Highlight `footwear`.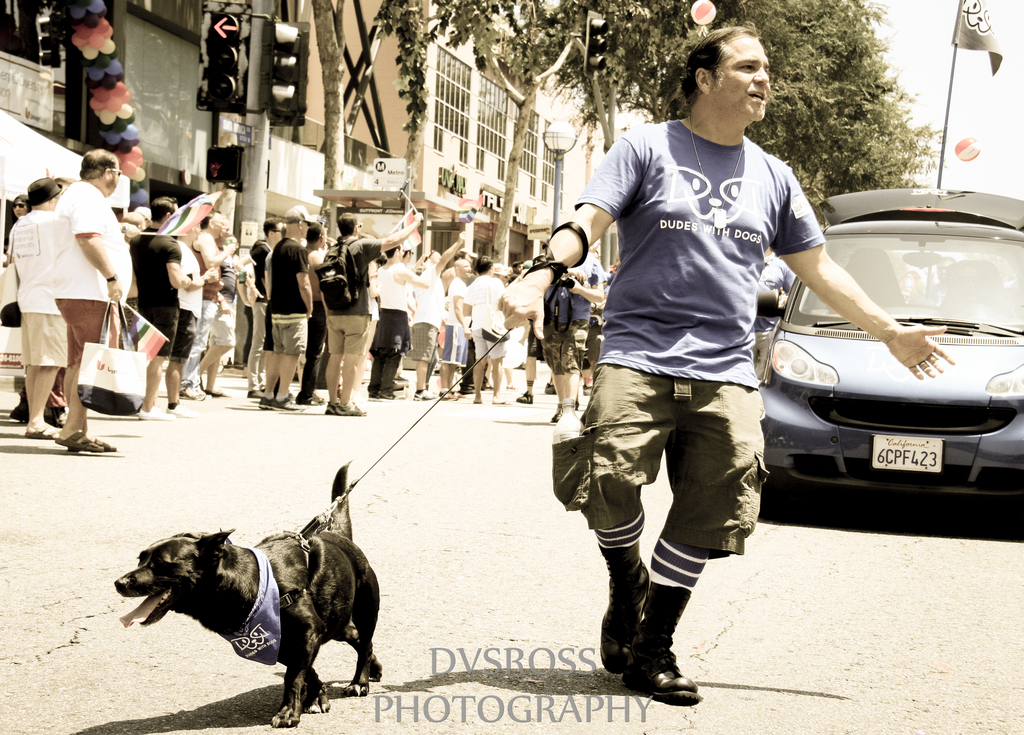
Highlighted region: (380, 391, 398, 403).
